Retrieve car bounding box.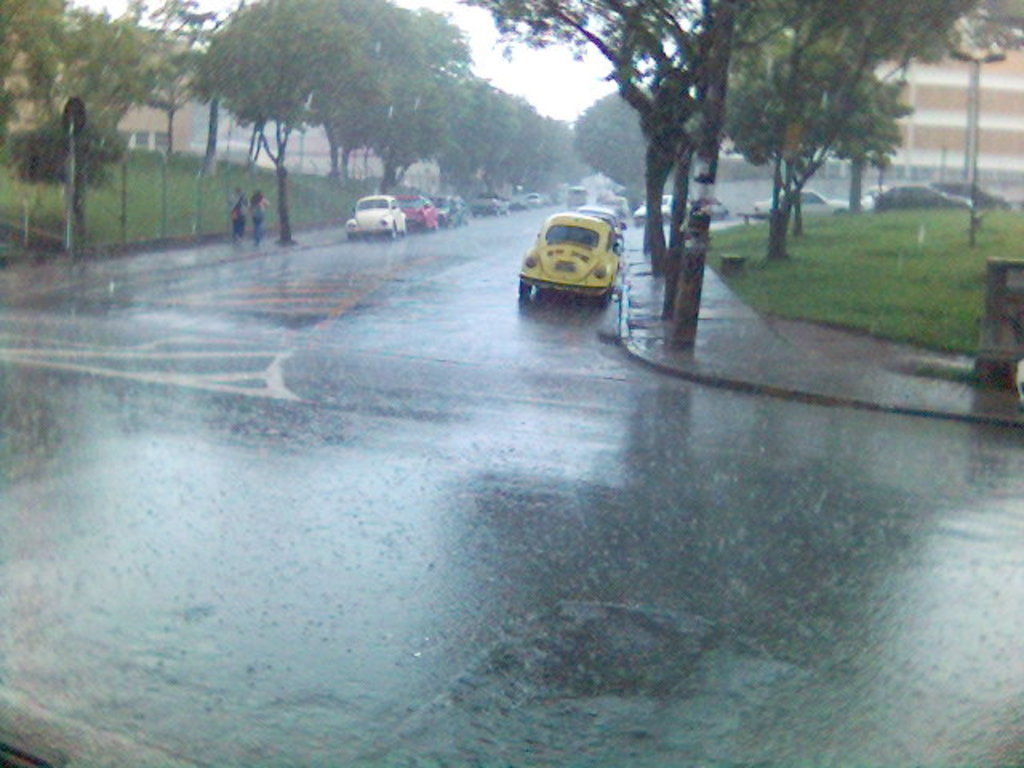
Bounding box: select_region(523, 211, 621, 312).
